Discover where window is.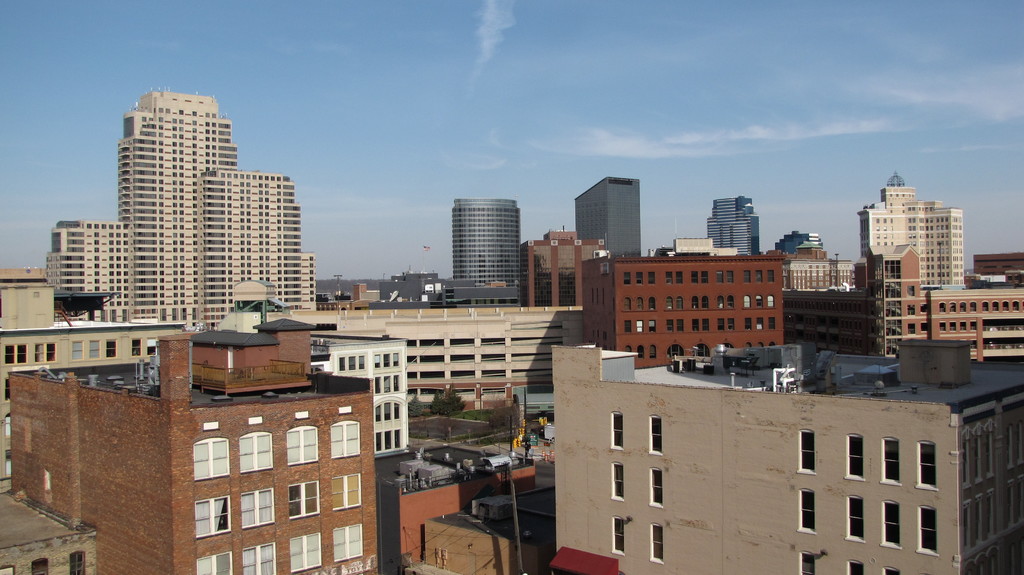
Discovered at locate(920, 445, 938, 485).
